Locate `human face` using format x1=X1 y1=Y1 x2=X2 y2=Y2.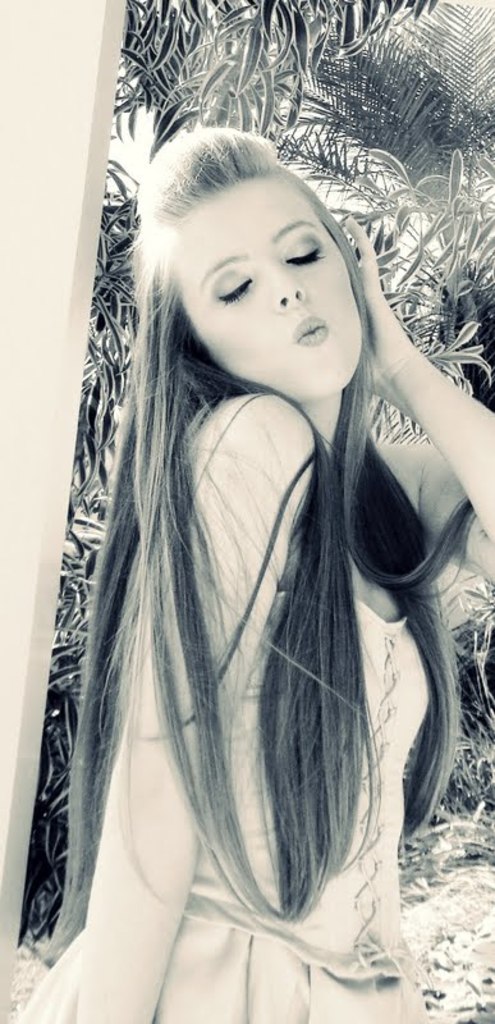
x1=185 y1=166 x2=365 y2=399.
